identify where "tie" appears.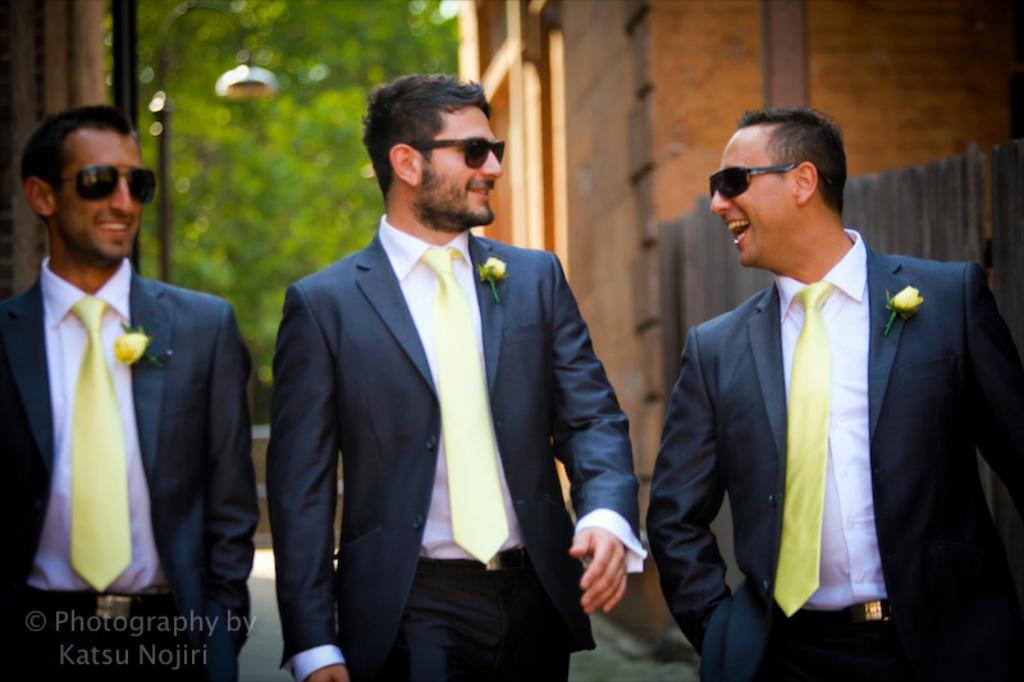
Appears at Rect(413, 247, 508, 563).
